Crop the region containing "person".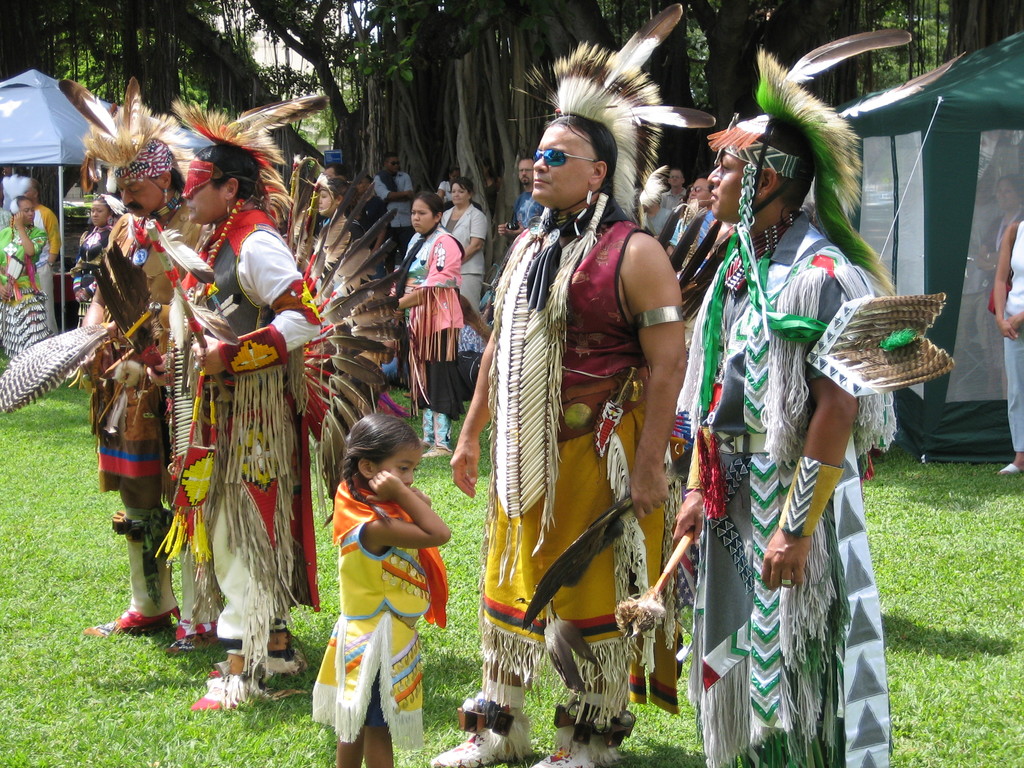
Crop region: {"left": 311, "top": 412, "right": 450, "bottom": 767}.
